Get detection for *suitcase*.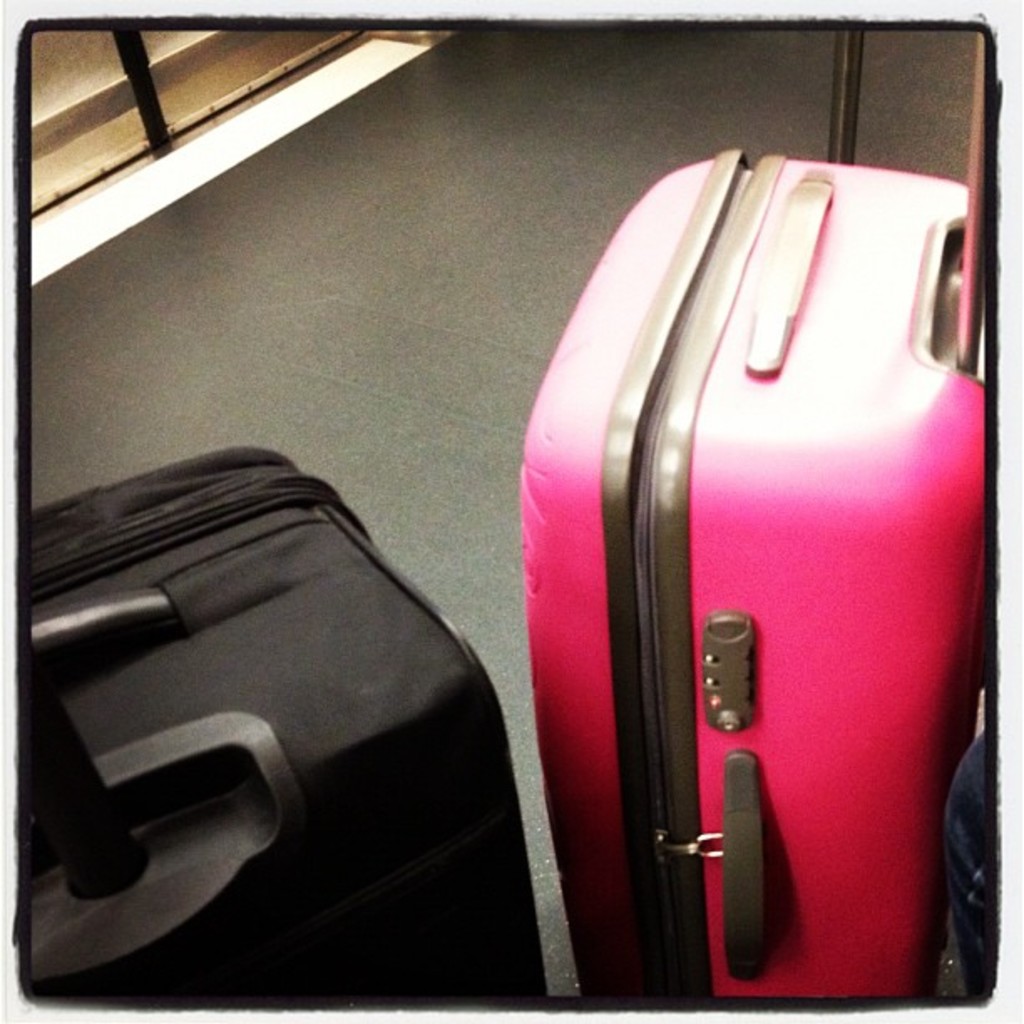
Detection: (23,447,552,1002).
